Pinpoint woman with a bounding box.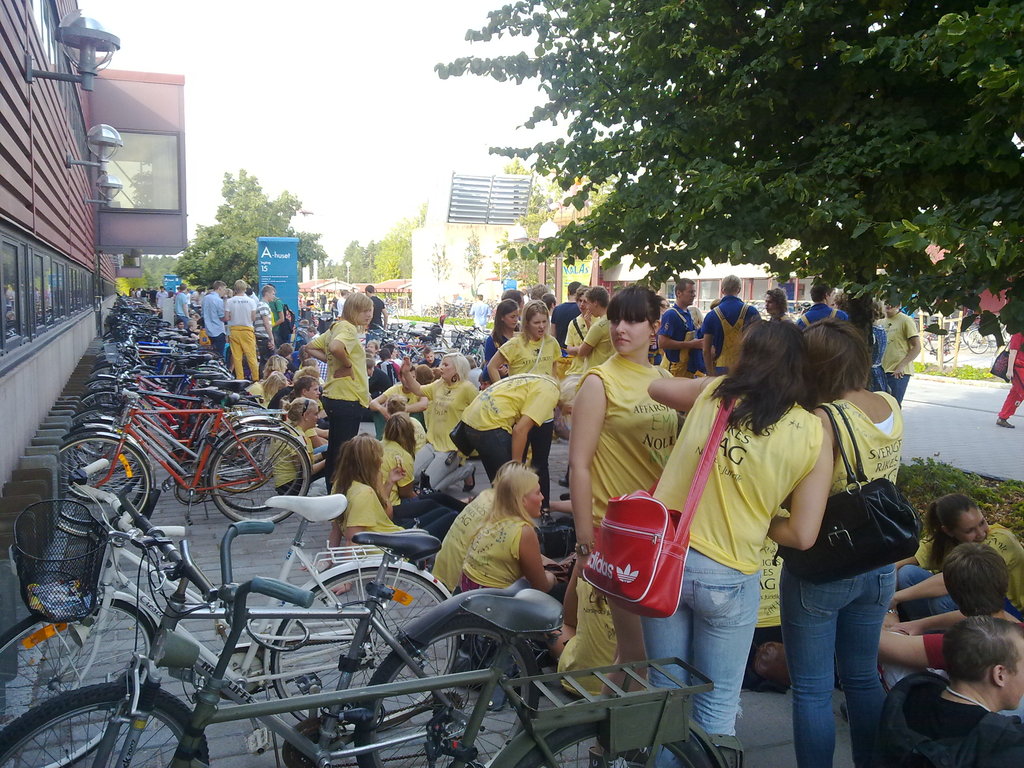
l=893, t=494, r=1023, b=623.
